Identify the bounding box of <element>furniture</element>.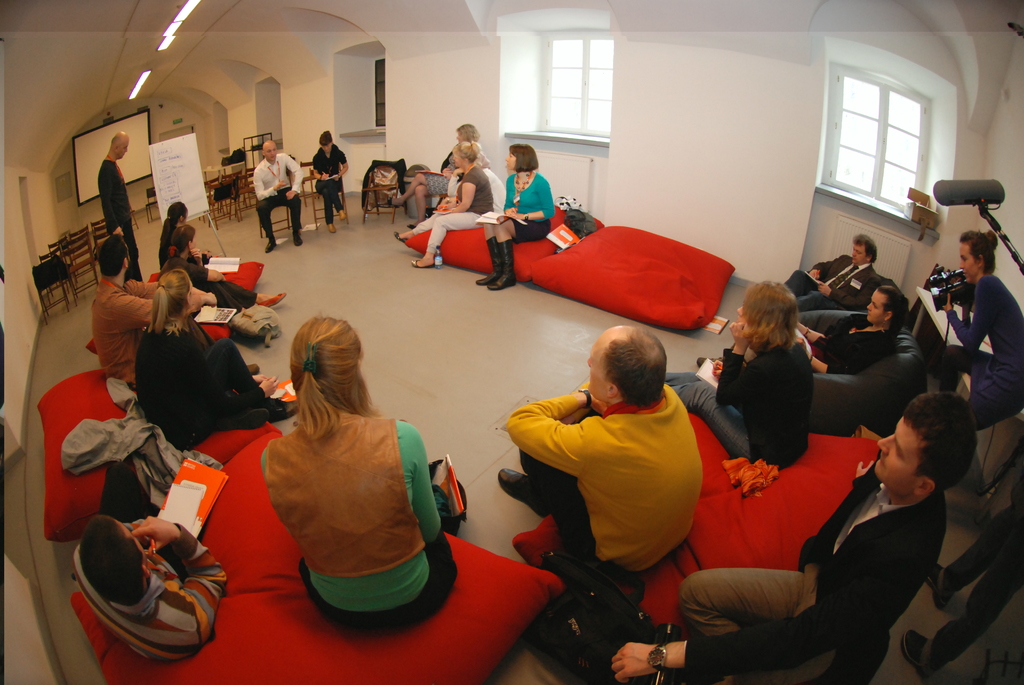
bbox=[404, 202, 601, 282].
